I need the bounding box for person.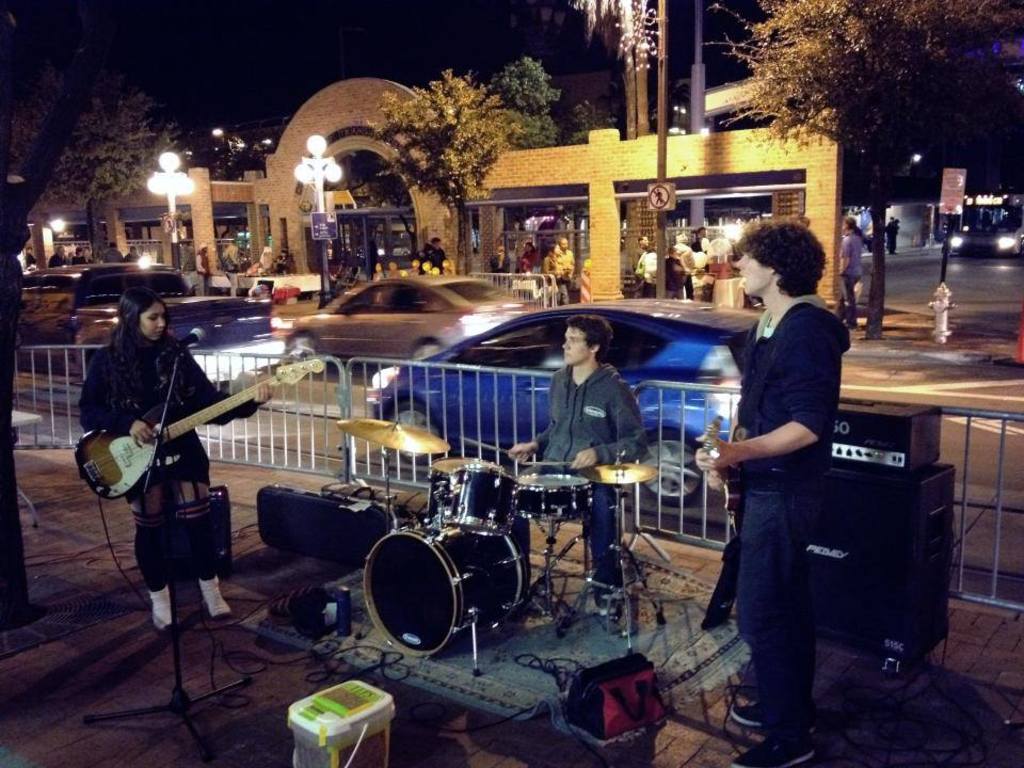
Here it is: rect(500, 308, 650, 610).
